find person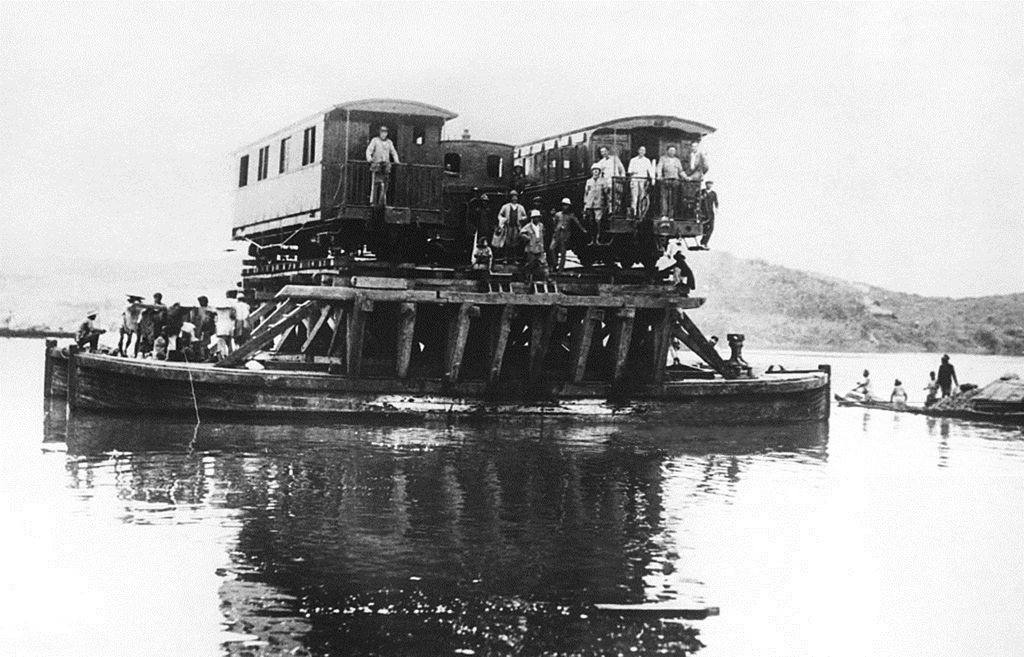
detection(596, 141, 630, 215)
